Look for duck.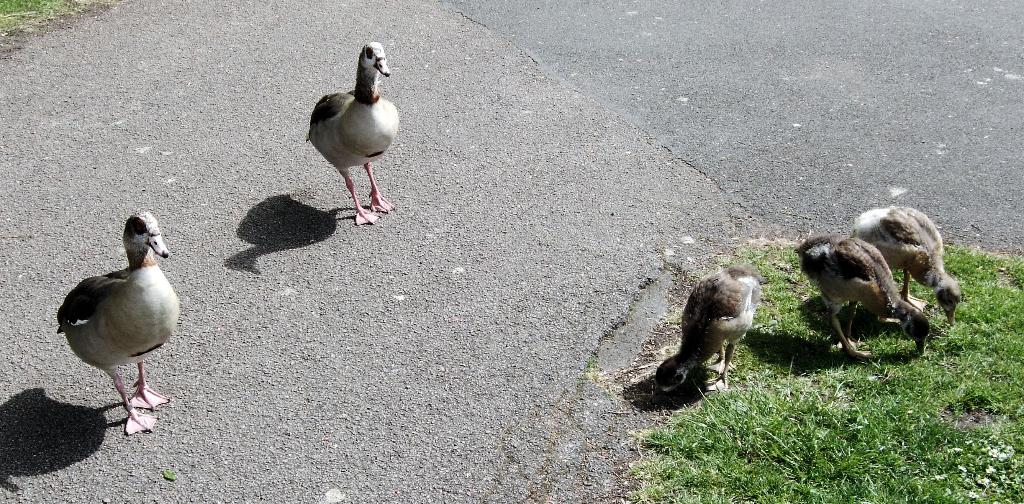
Found: (49, 204, 180, 430).
